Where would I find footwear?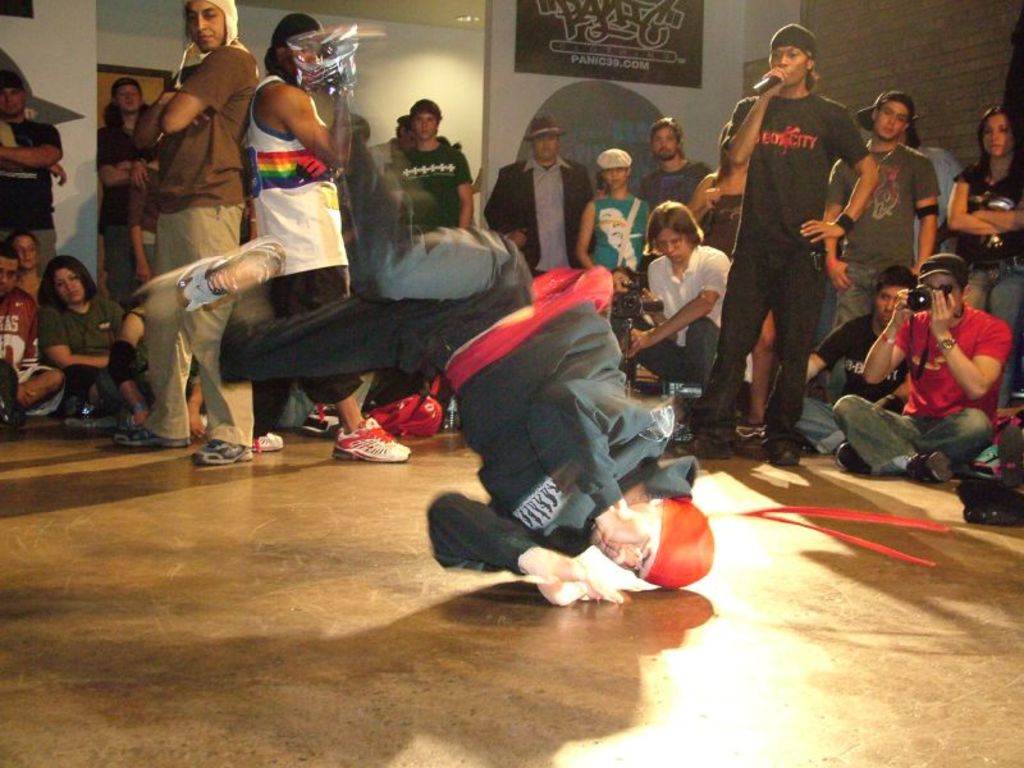
At select_region(0, 389, 19, 431).
